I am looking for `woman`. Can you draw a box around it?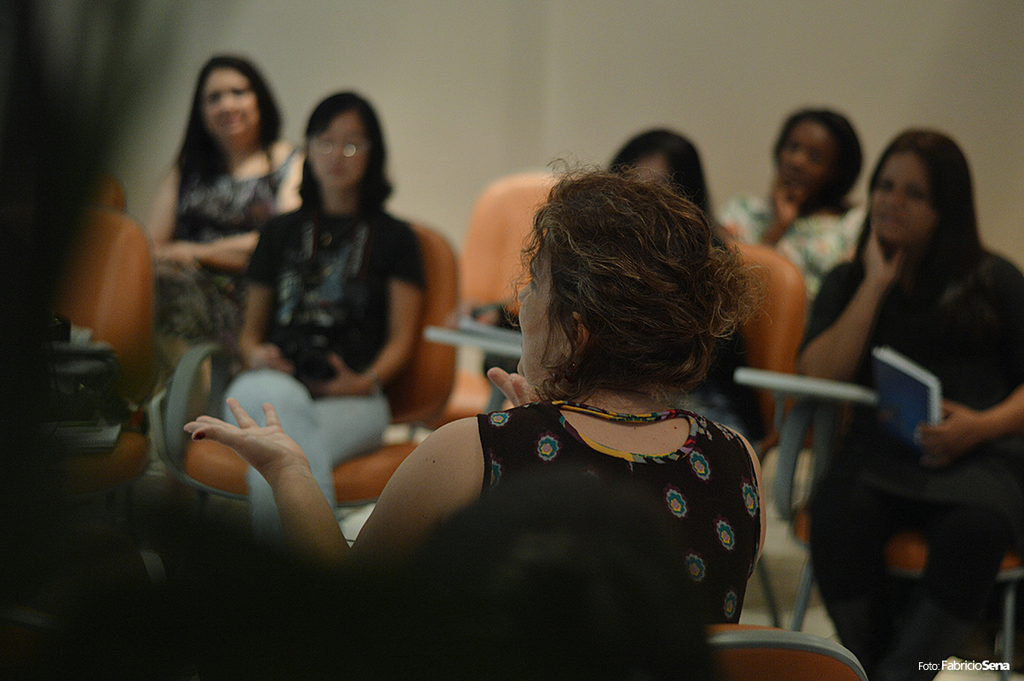
Sure, the bounding box is [257, 134, 805, 658].
